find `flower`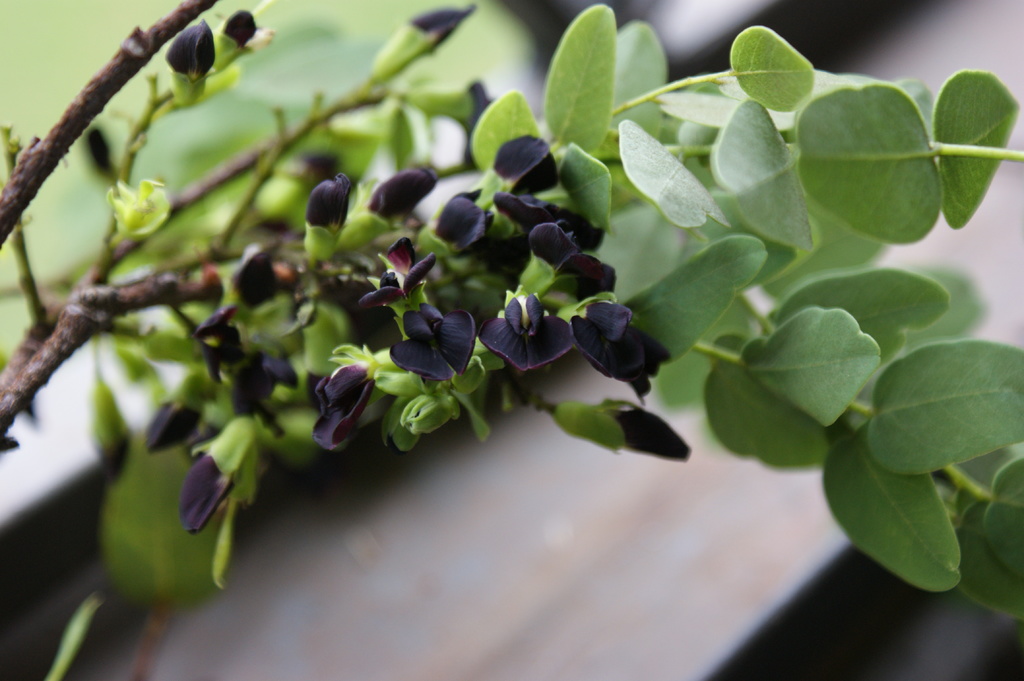
(left=486, top=288, right=576, bottom=369)
